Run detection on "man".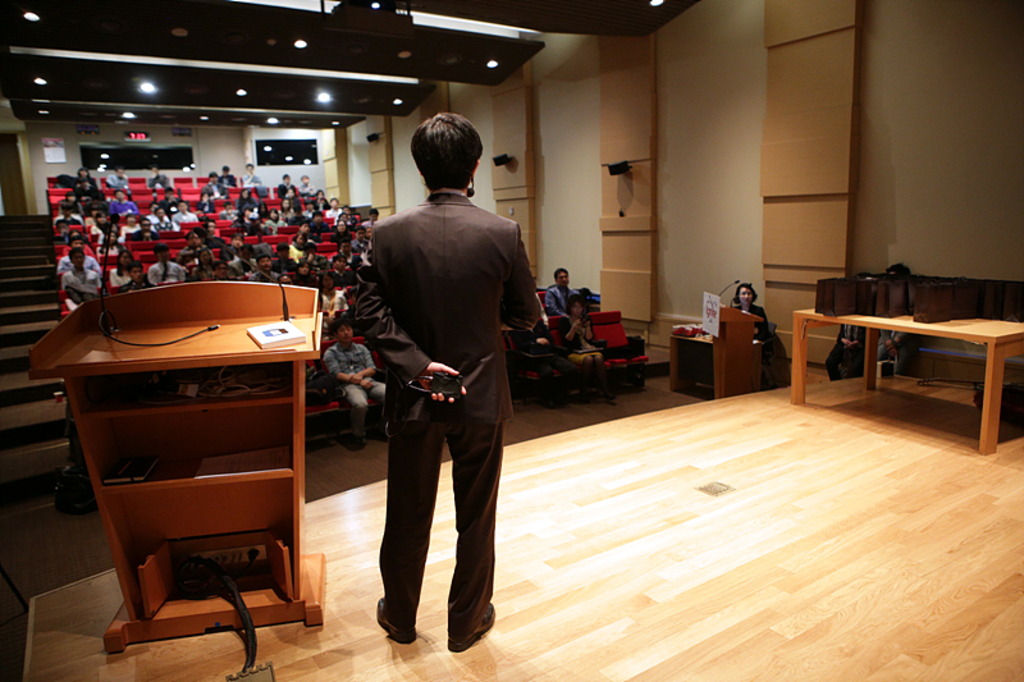
Result: 115/261/156/297.
